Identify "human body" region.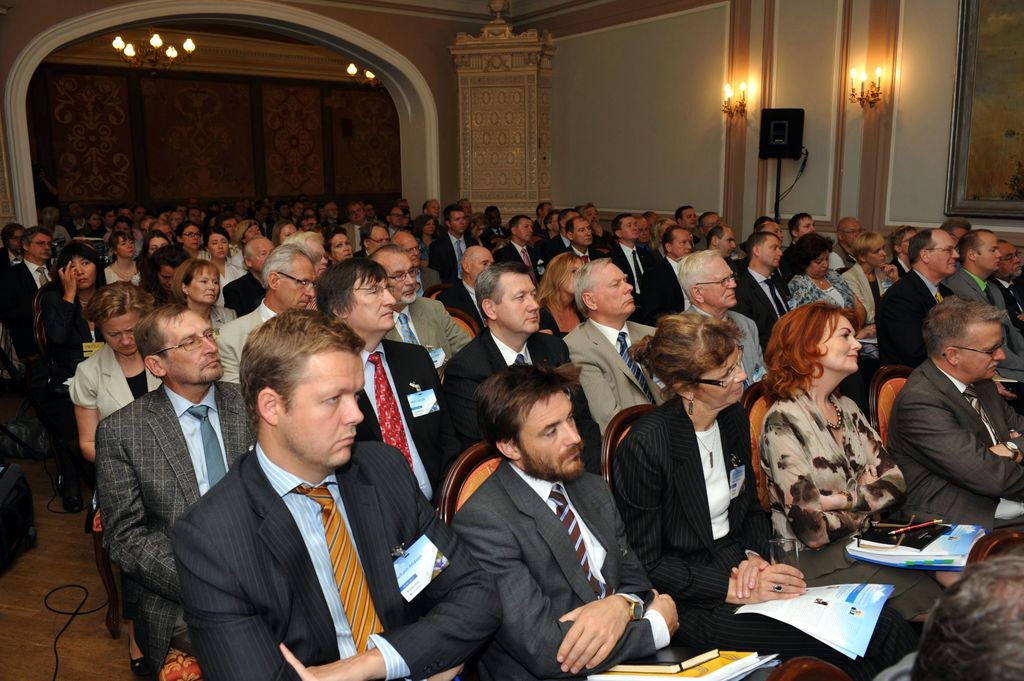
Region: [left=614, top=309, right=917, bottom=680].
